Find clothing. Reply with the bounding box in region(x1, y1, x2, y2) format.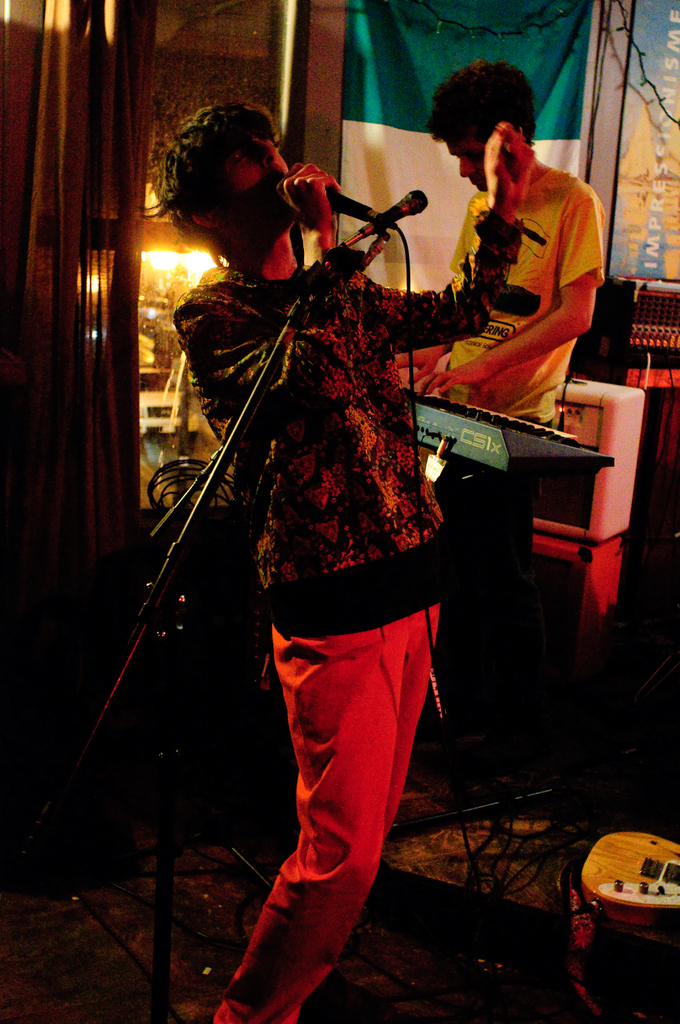
region(448, 162, 603, 419).
